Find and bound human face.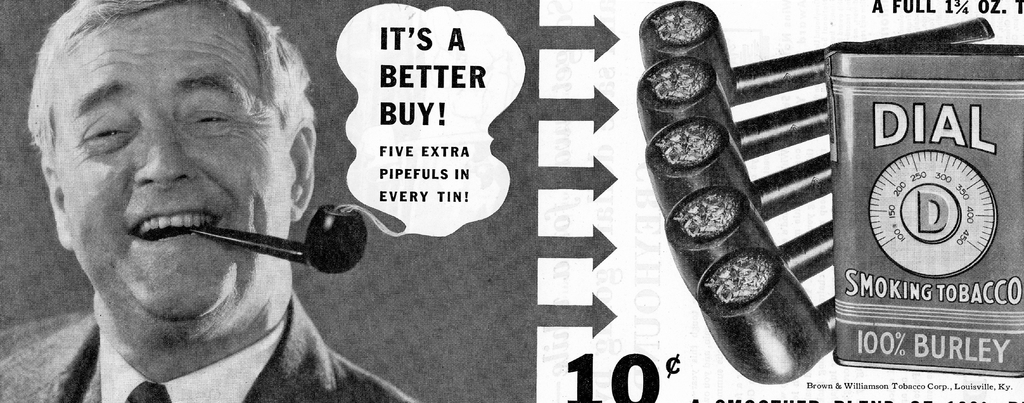
Bound: x1=58, y1=6, x2=288, y2=322.
